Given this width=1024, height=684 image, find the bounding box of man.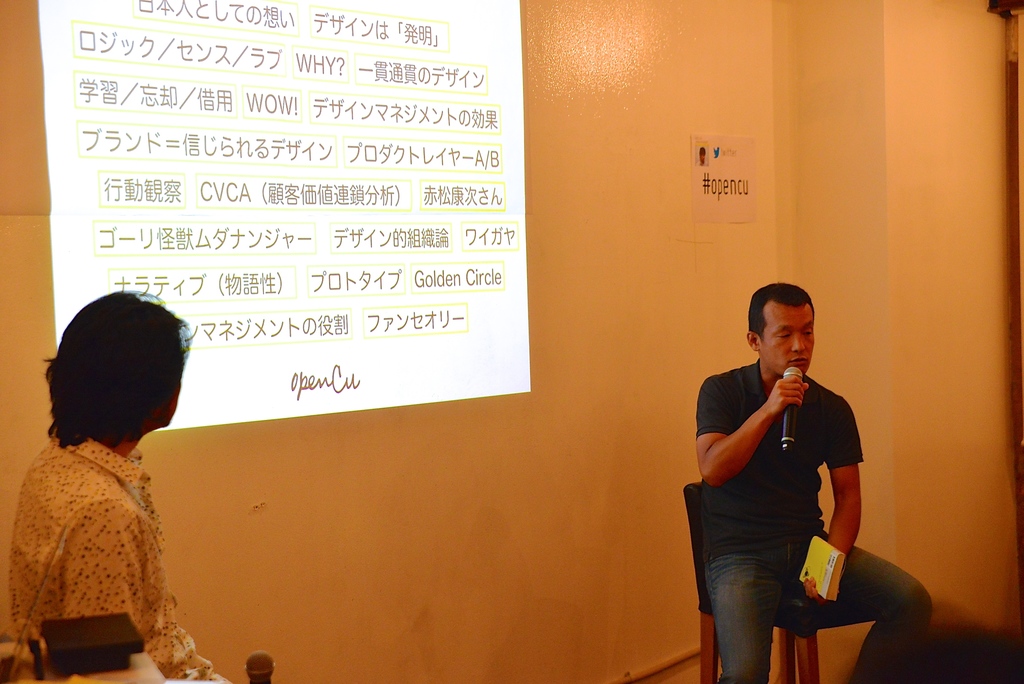
[x1=685, y1=268, x2=883, y2=672].
